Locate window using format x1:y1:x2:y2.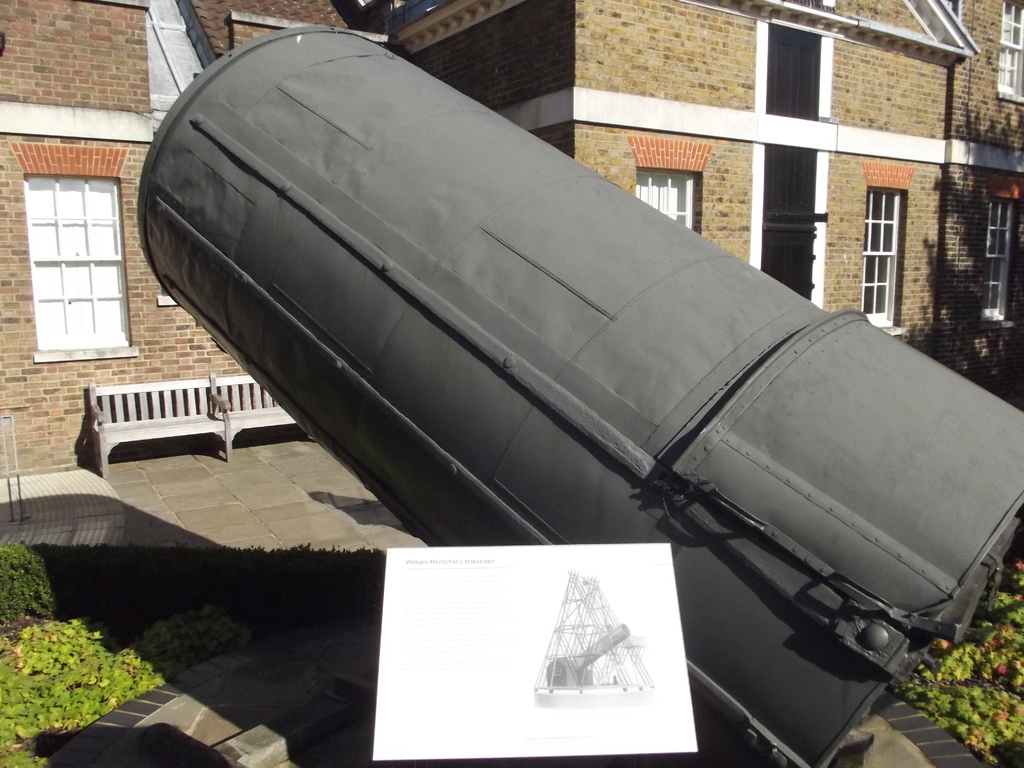
22:168:134:346.
